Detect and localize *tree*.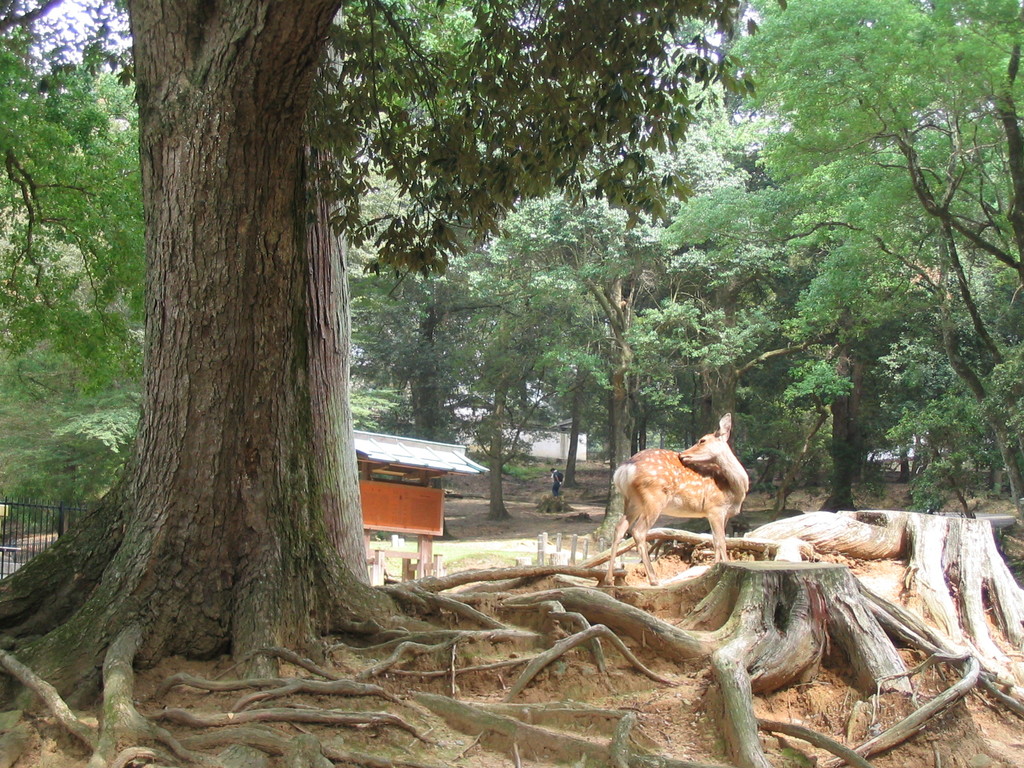
Localized at region(0, 0, 787, 767).
